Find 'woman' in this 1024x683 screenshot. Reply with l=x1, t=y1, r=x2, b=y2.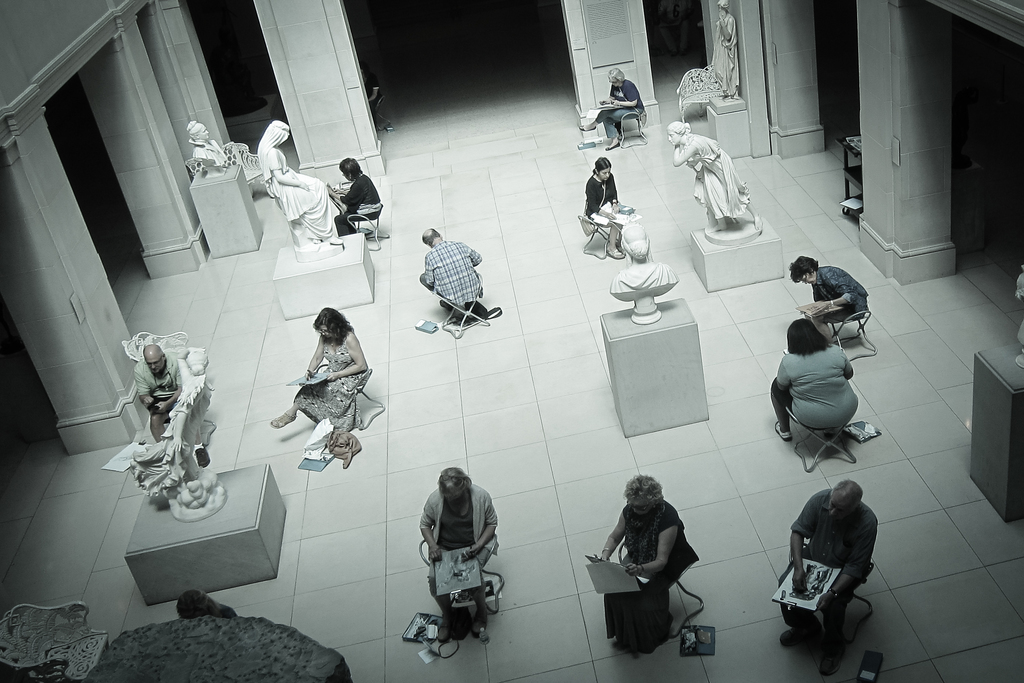
l=416, t=466, r=499, b=643.
